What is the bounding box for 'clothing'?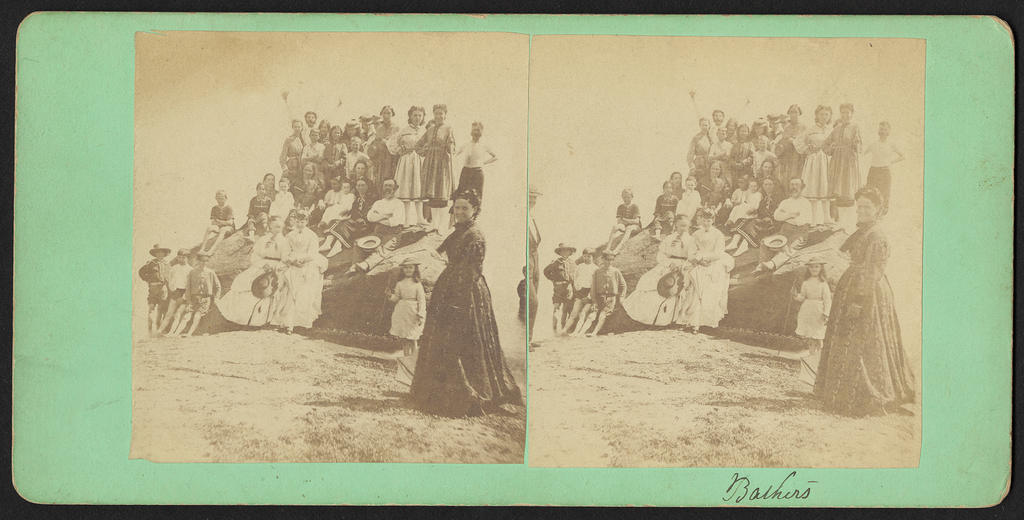
<box>218,233,286,327</box>.
